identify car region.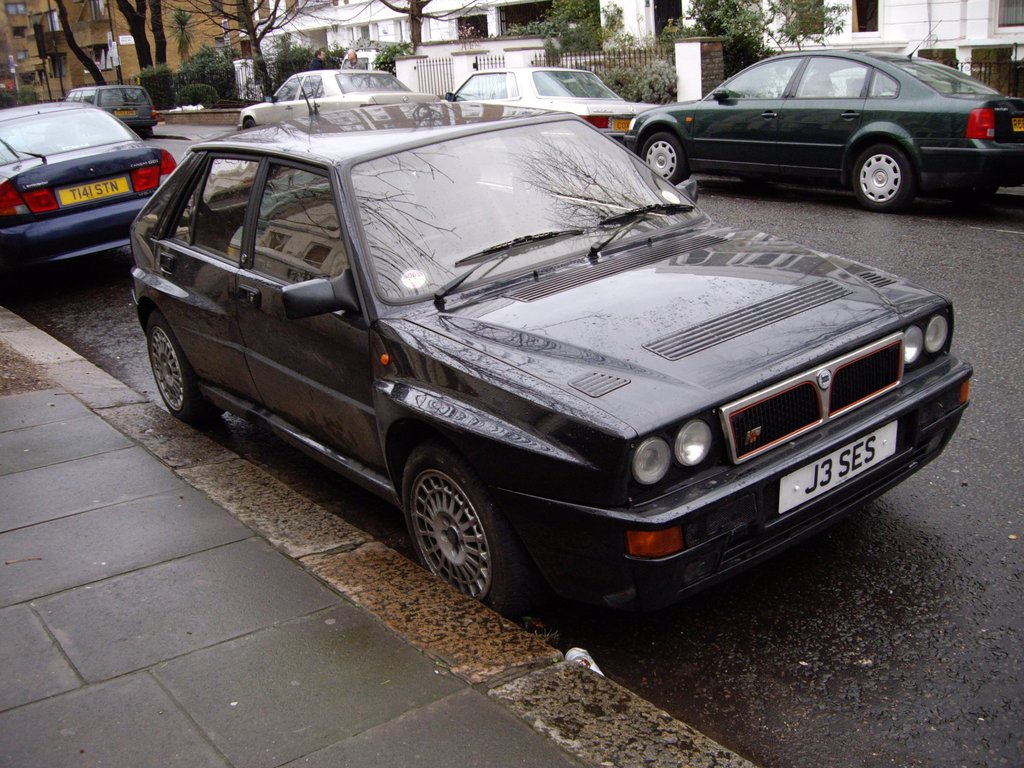
Region: region(74, 88, 156, 140).
